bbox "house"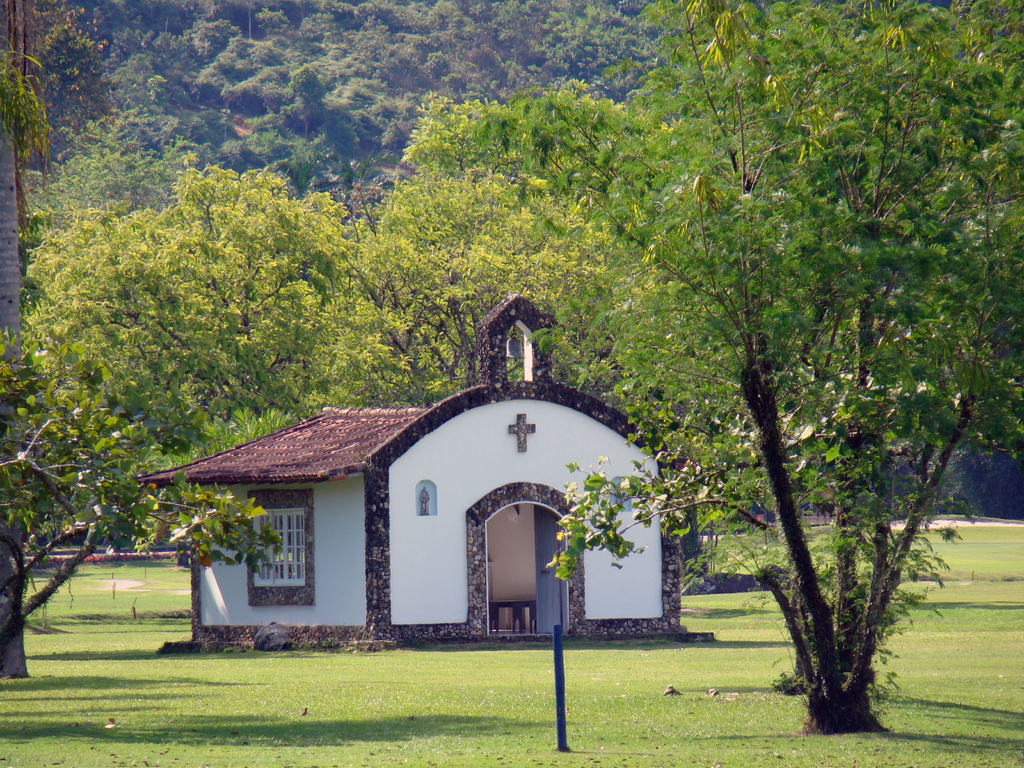
rect(131, 299, 681, 650)
